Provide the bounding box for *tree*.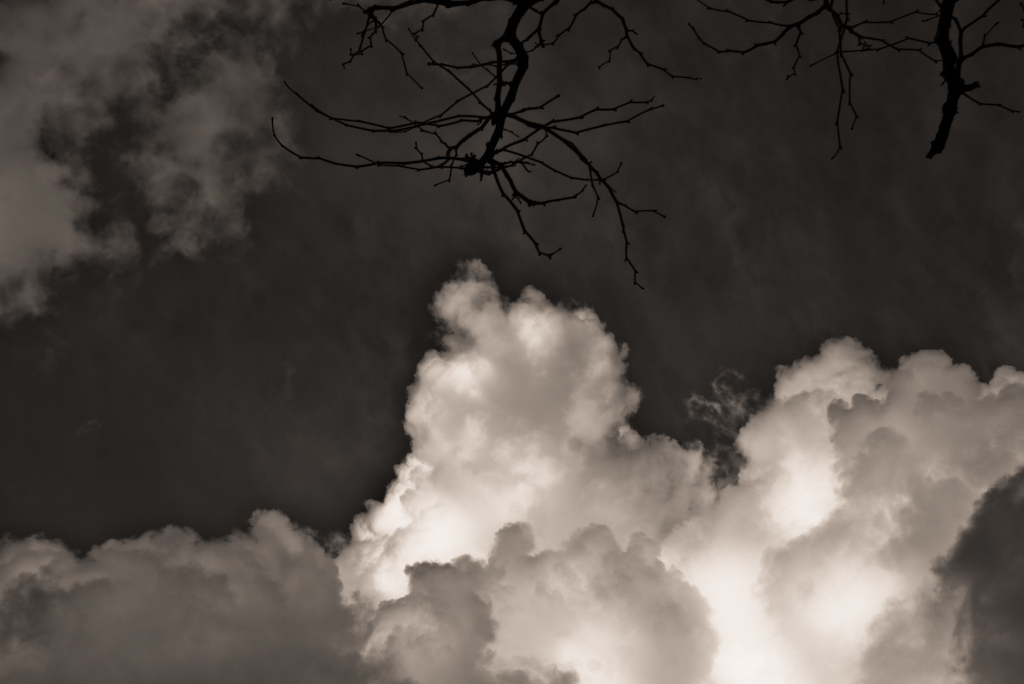
268, 0, 1023, 293.
